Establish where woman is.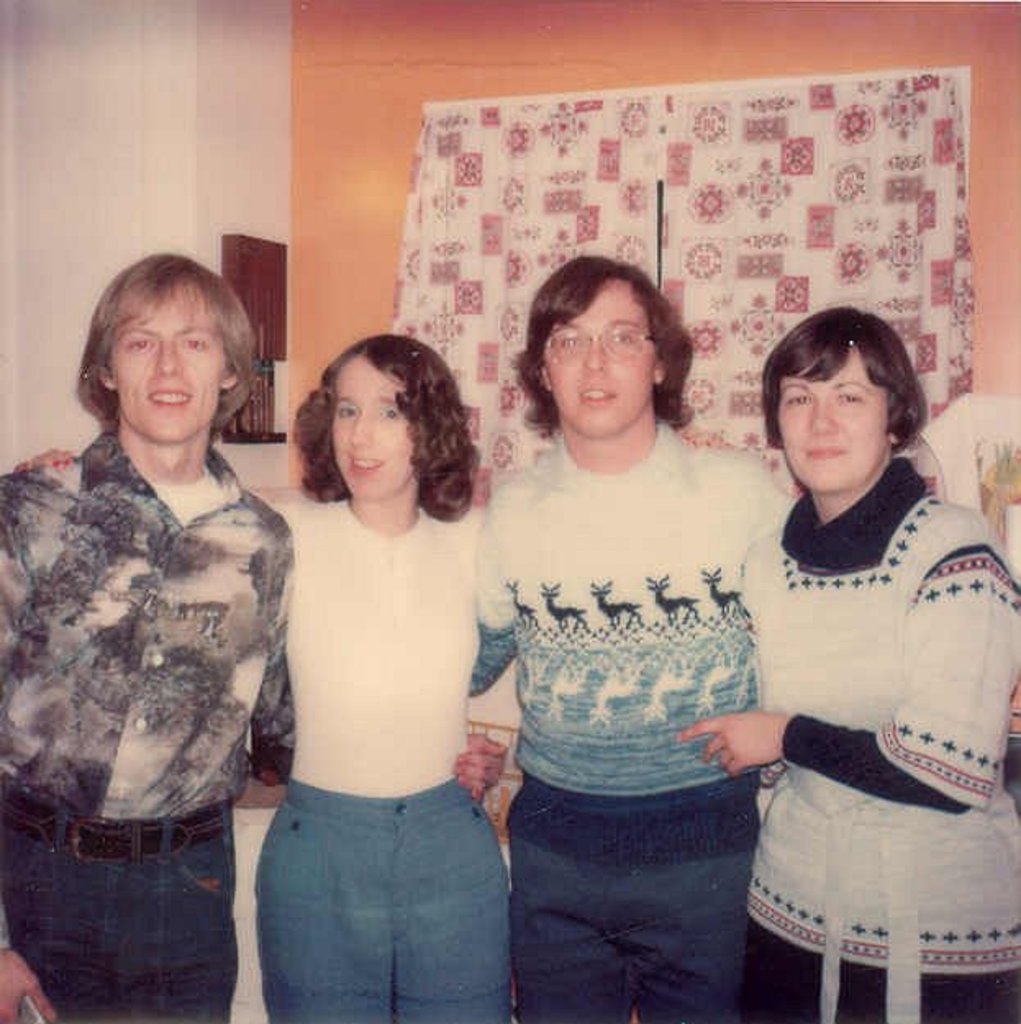
Established at 706 282 1010 1023.
